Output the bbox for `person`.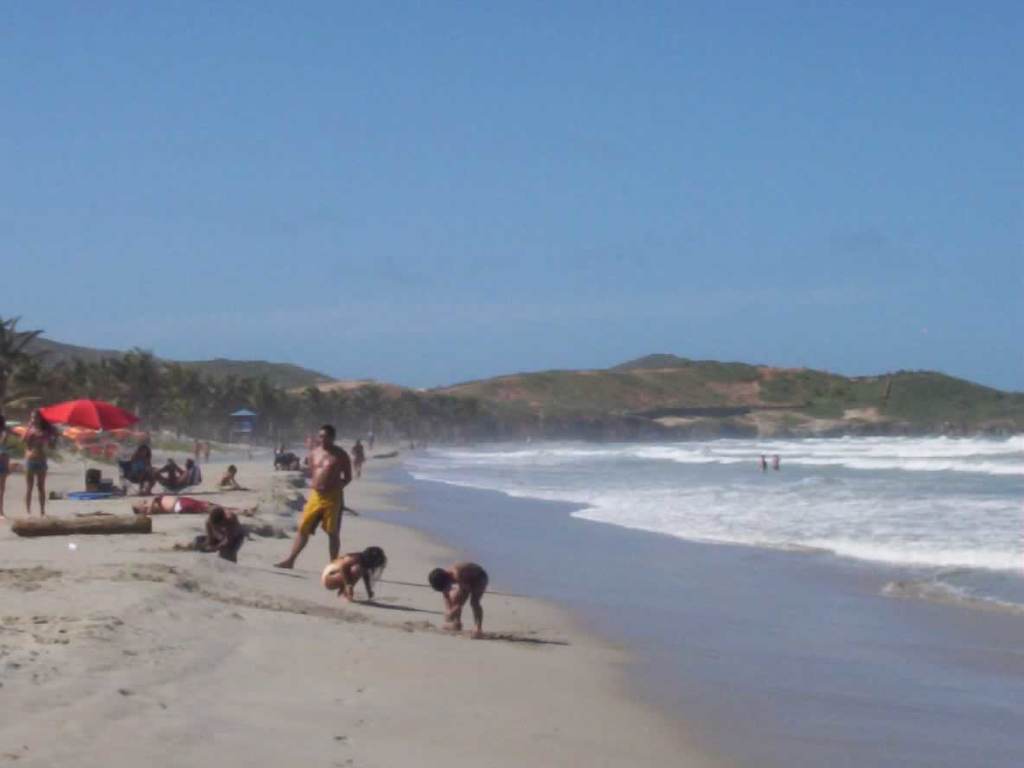
bbox=(22, 410, 62, 512).
